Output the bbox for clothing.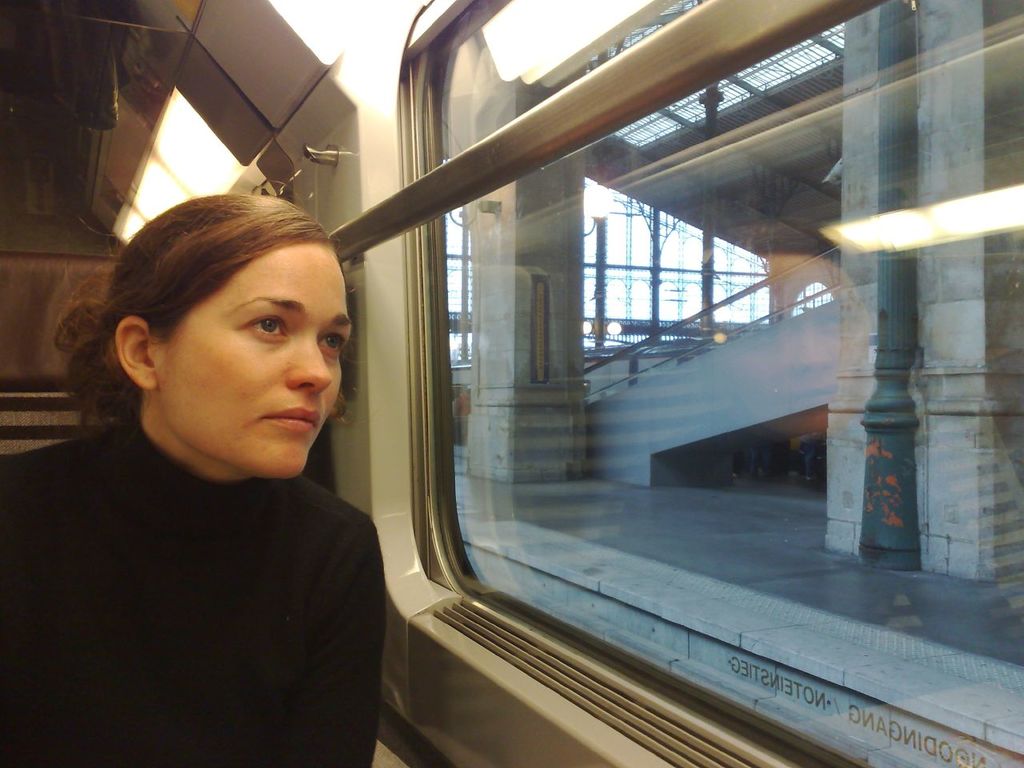
35 347 403 763.
